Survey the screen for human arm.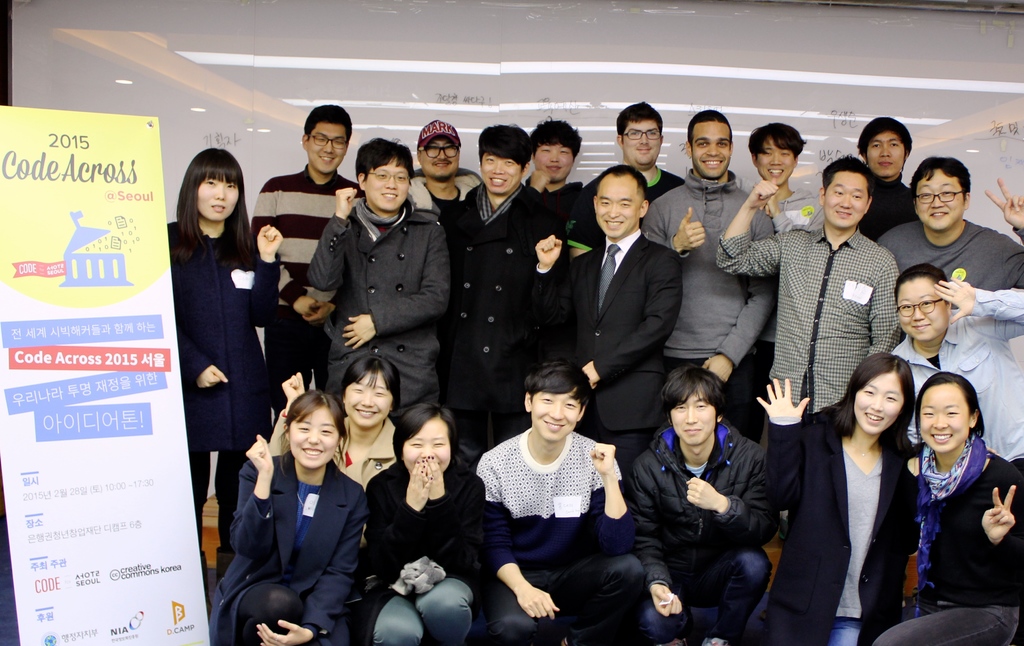
Survey found: <box>545,268,571,360</box>.
